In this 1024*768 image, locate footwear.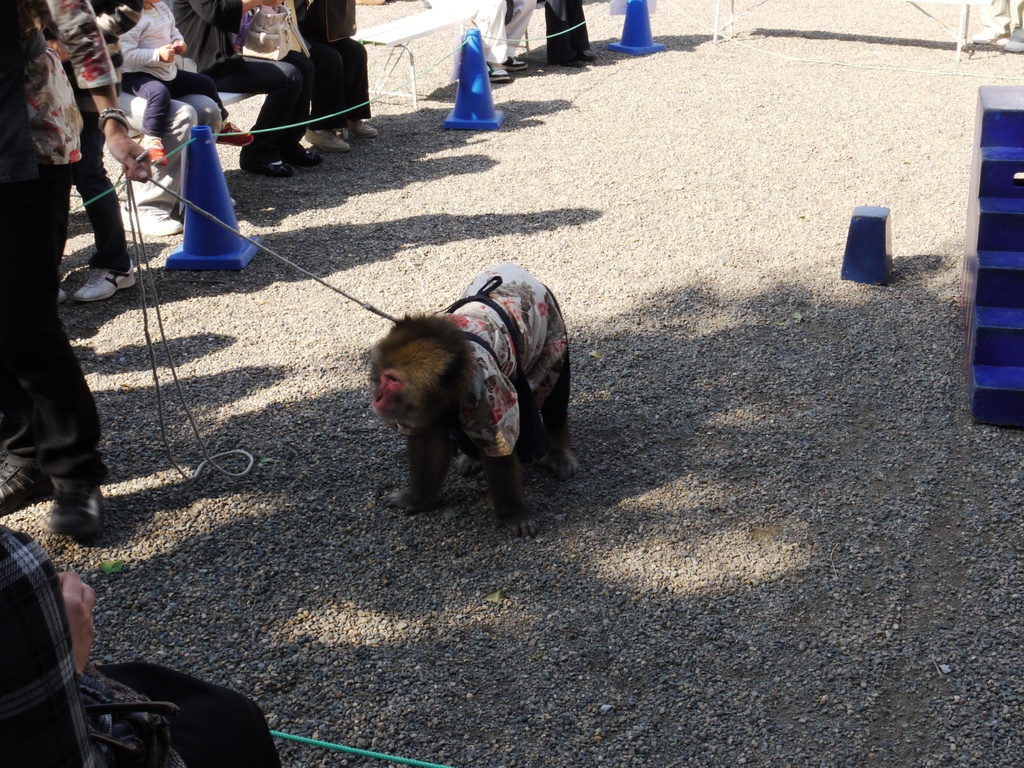
Bounding box: [x1=486, y1=61, x2=511, y2=82].
